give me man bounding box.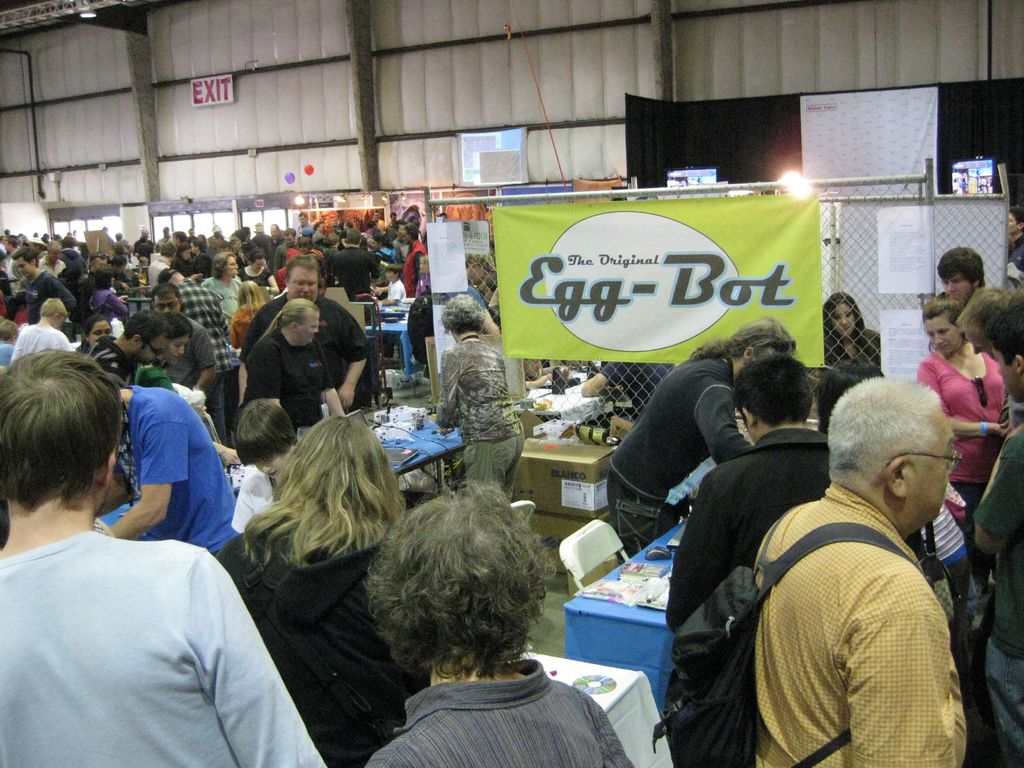
<box>163,268,240,439</box>.
